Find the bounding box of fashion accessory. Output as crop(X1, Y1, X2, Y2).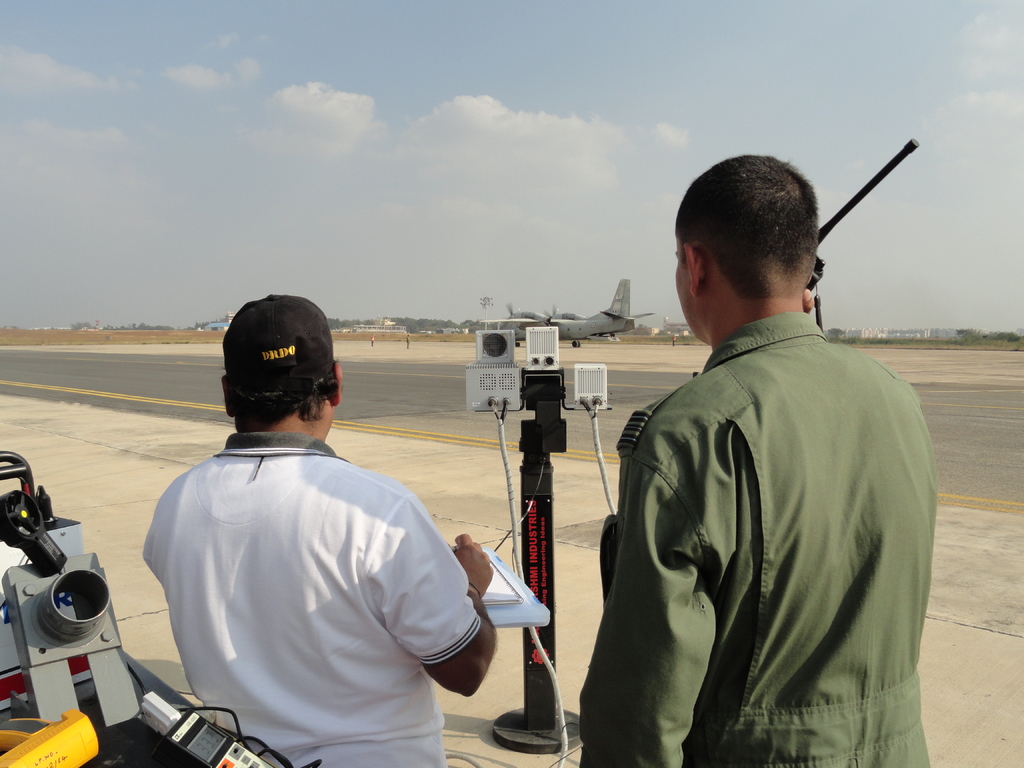
crop(468, 582, 483, 596).
